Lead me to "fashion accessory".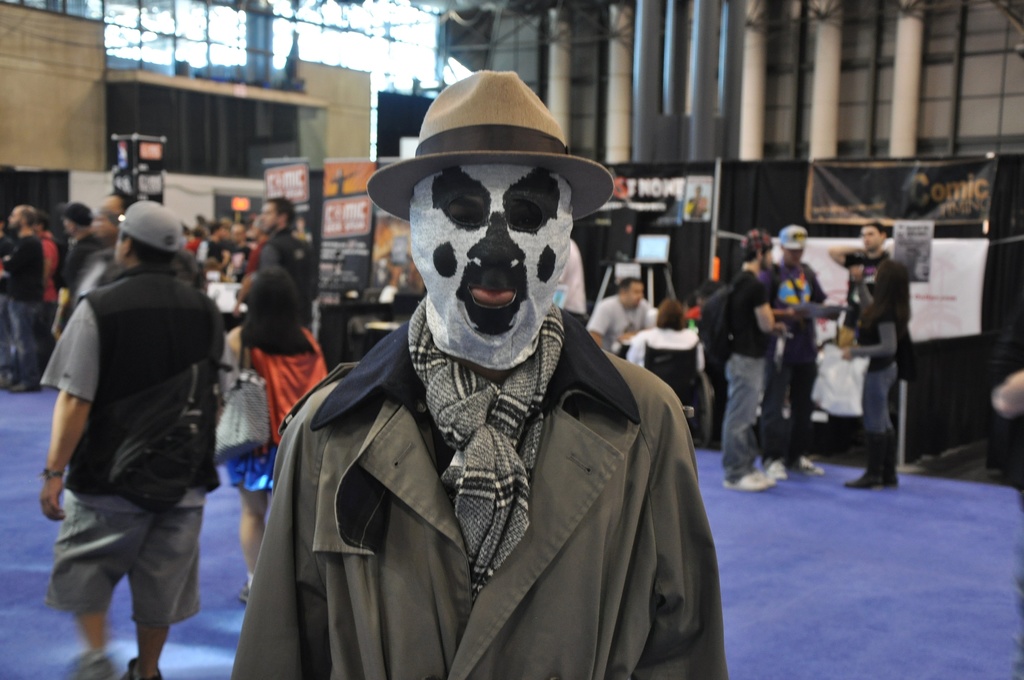
Lead to (874,426,903,494).
